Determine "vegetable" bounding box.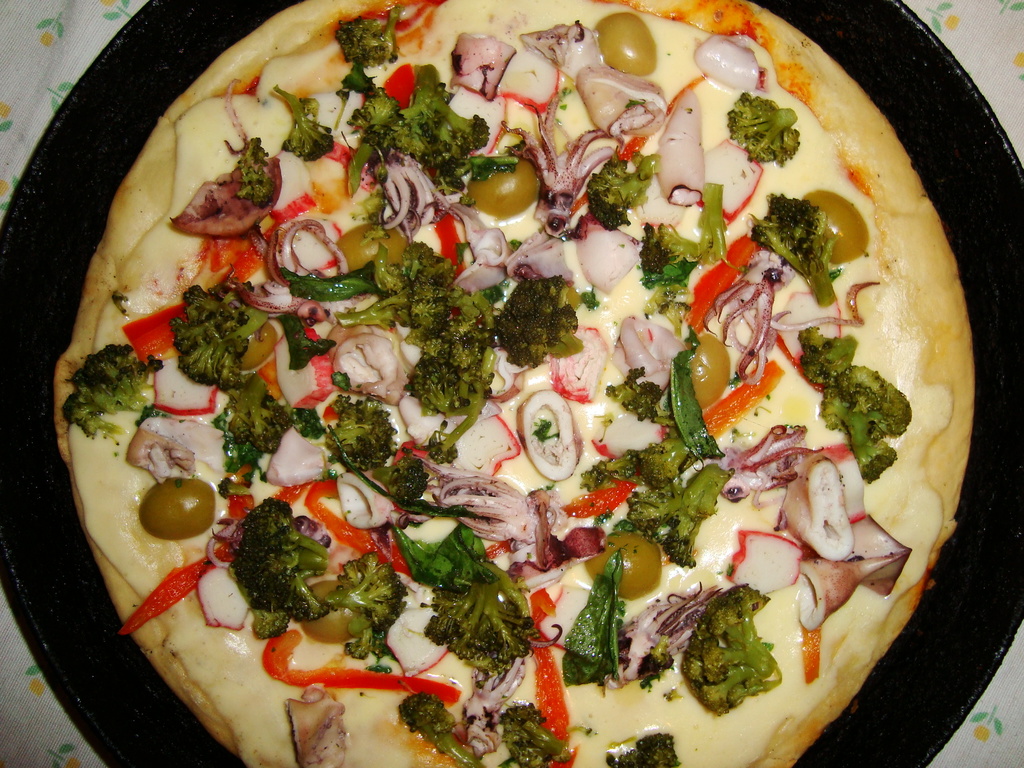
Determined: <bbox>138, 476, 210, 539</bbox>.
